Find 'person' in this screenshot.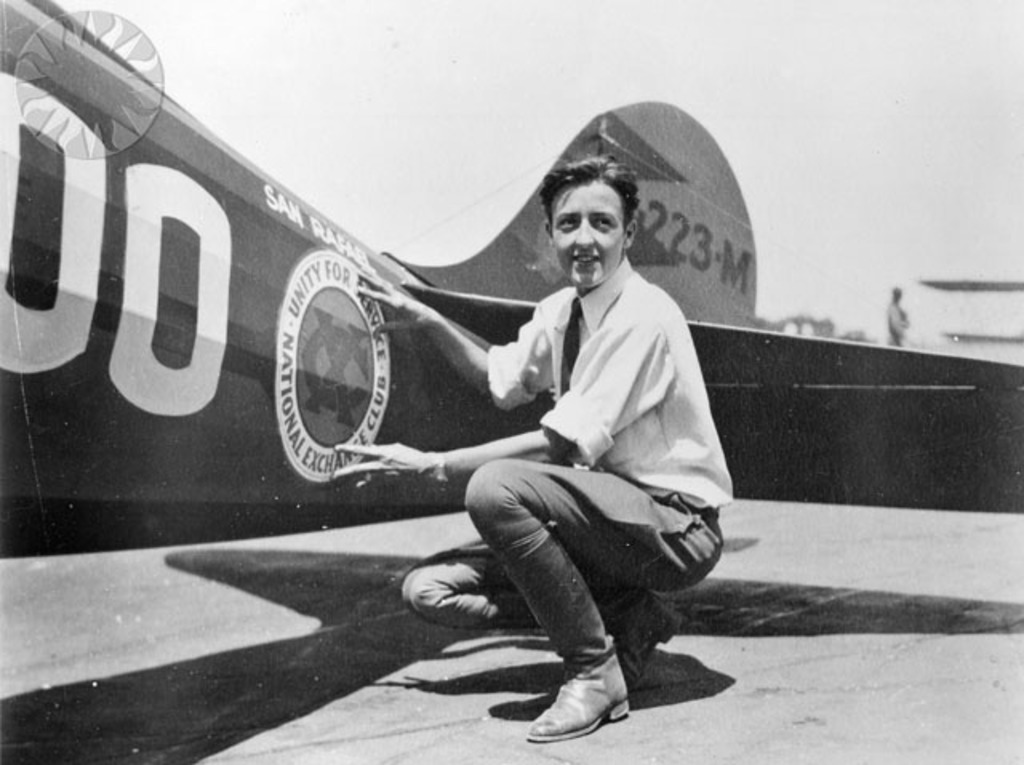
The bounding box for 'person' is 310/146/750/743.
